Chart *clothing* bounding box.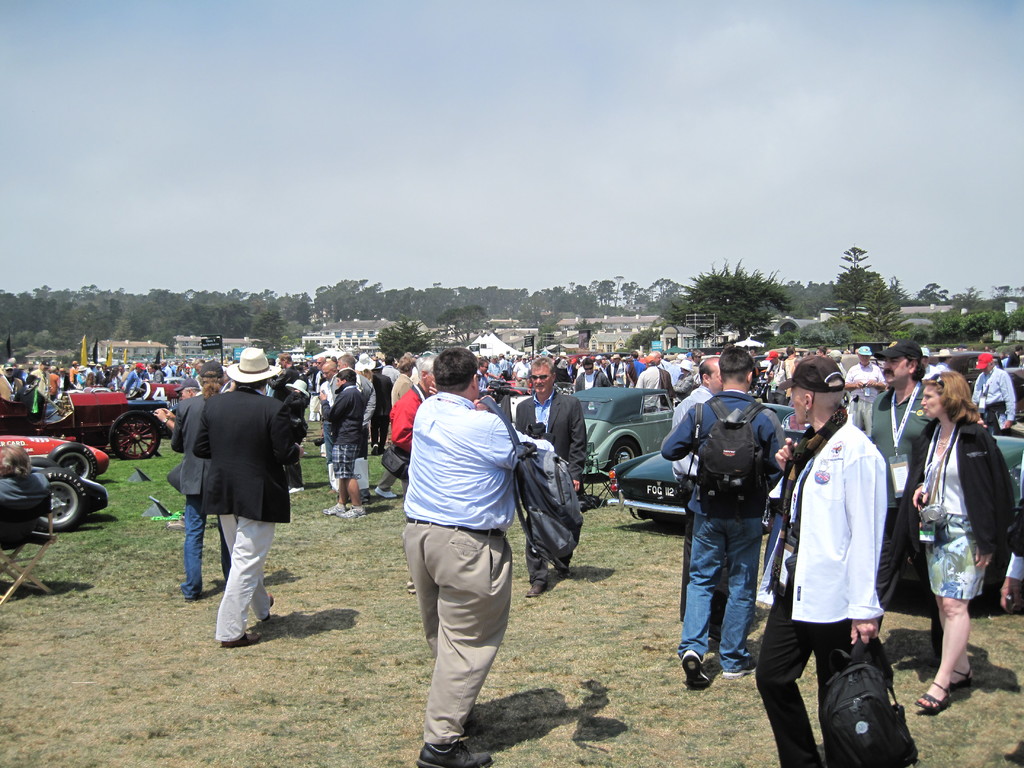
Charted: crop(190, 386, 298, 644).
